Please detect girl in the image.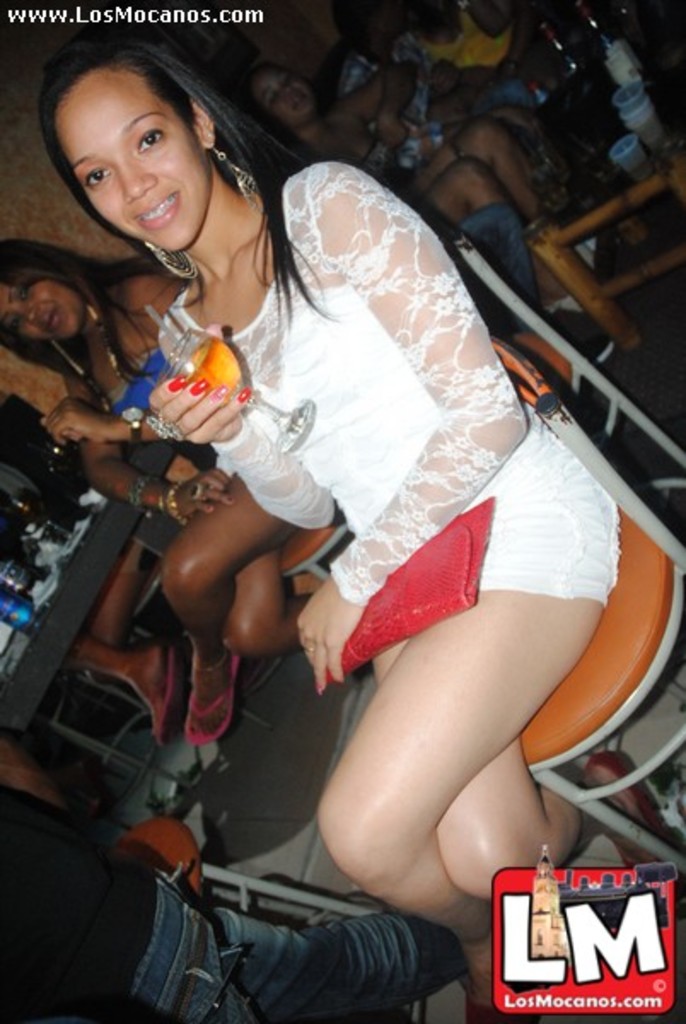
l=43, t=19, r=683, b=1022.
